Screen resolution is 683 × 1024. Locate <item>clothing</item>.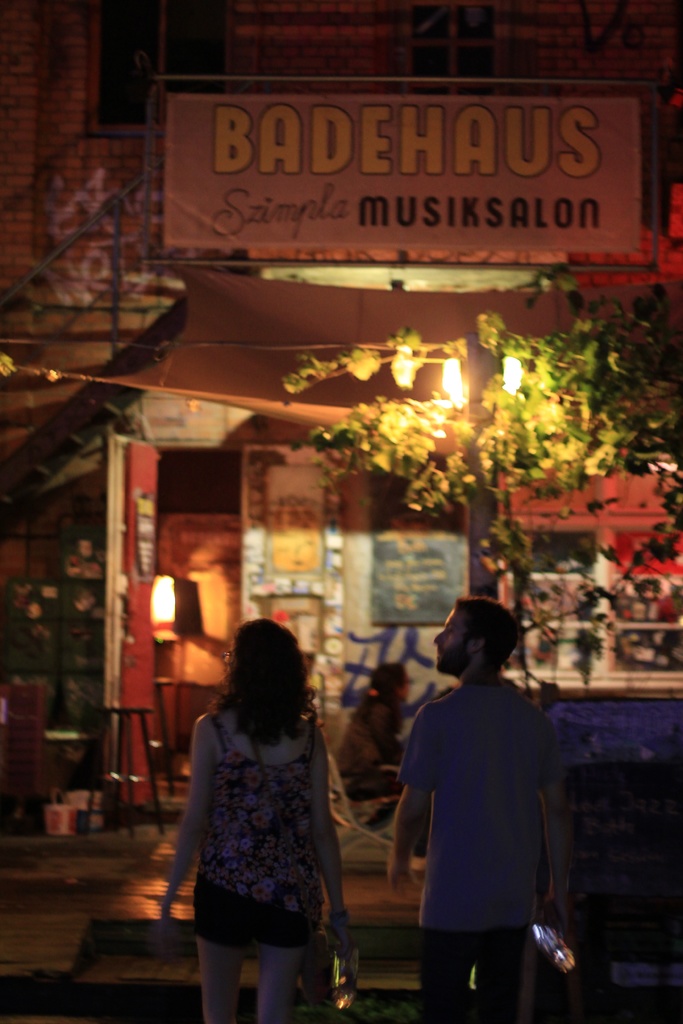
<region>425, 920, 527, 1020</region>.
